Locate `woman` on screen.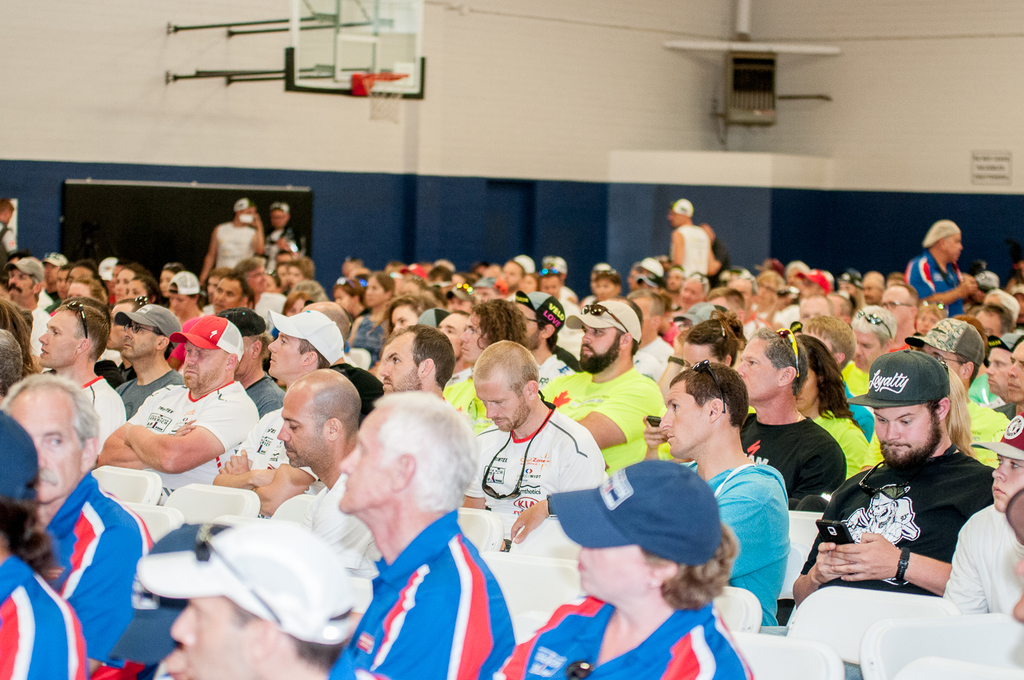
On screen at bbox(486, 458, 752, 679).
